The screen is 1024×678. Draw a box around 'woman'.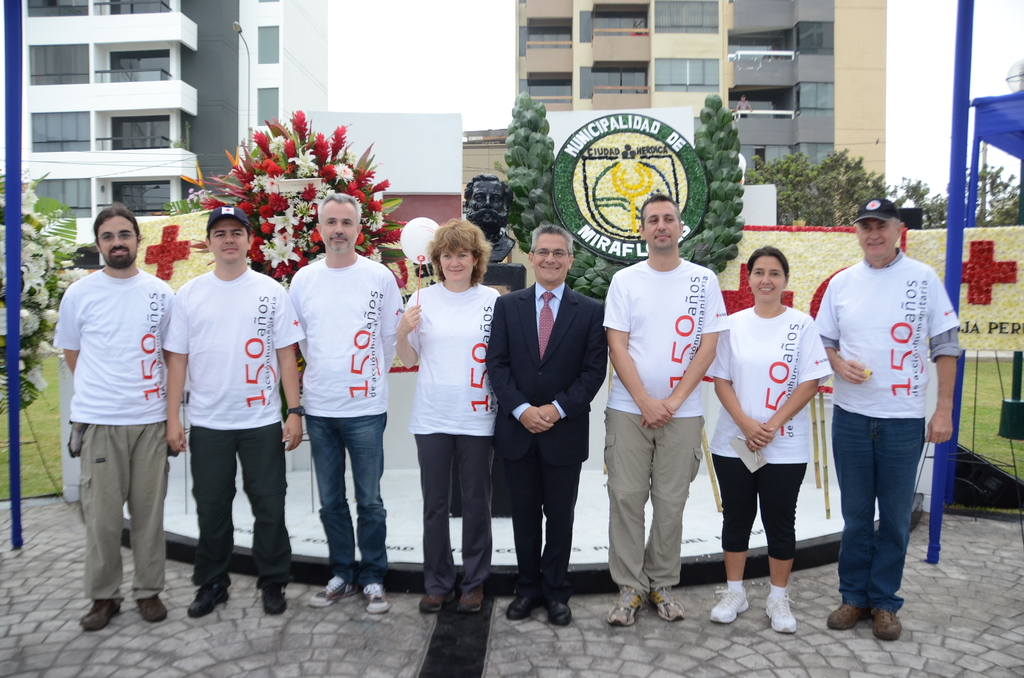
716:236:831:617.
